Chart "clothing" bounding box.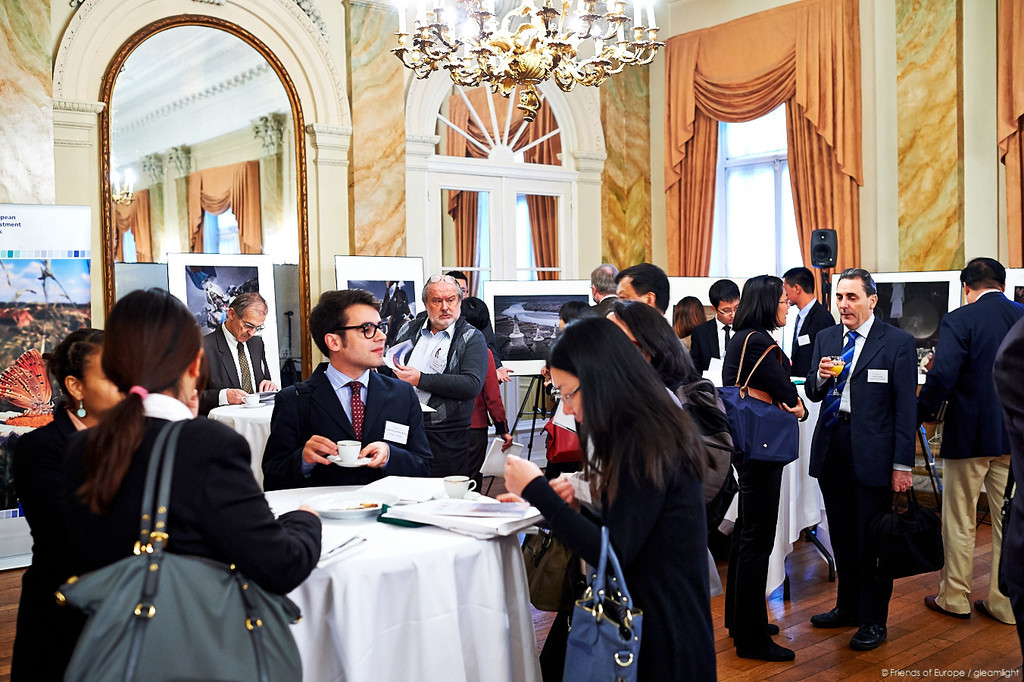
Charted: (919,287,1023,624).
